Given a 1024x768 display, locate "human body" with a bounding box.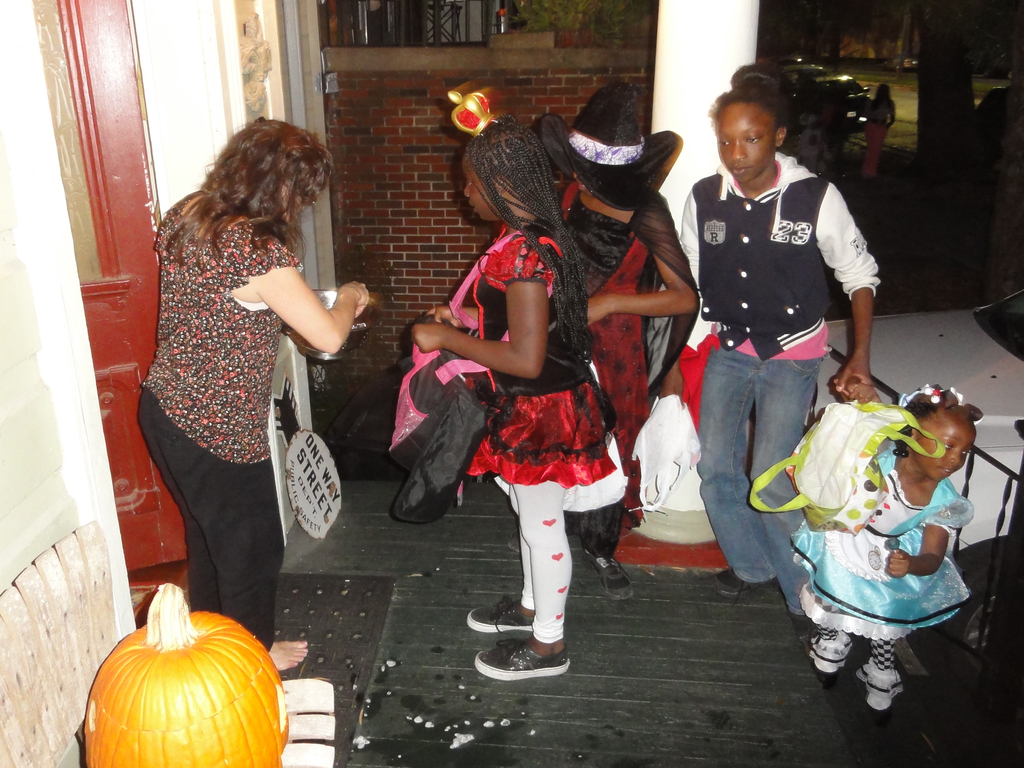
Located: pyautogui.locateOnScreen(129, 113, 378, 654).
